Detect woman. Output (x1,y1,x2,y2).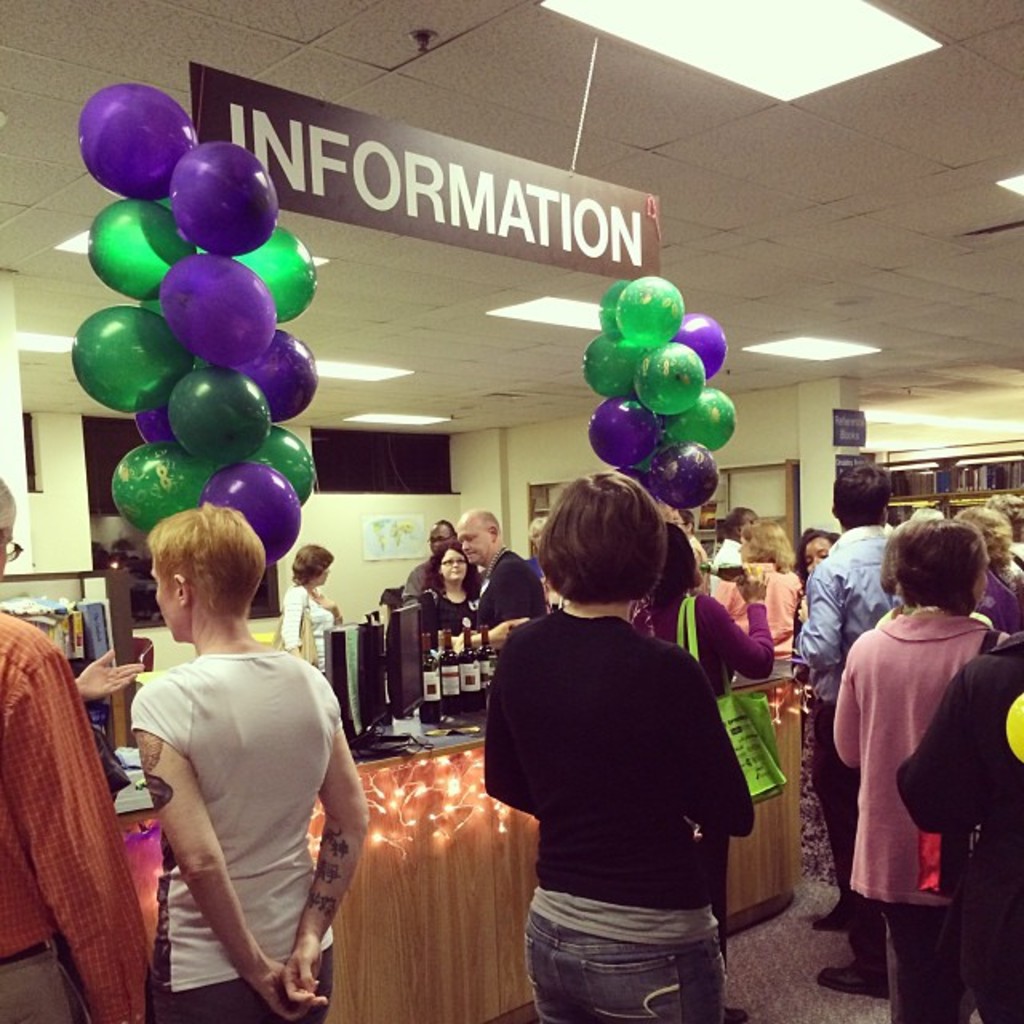
(632,523,778,1021).
